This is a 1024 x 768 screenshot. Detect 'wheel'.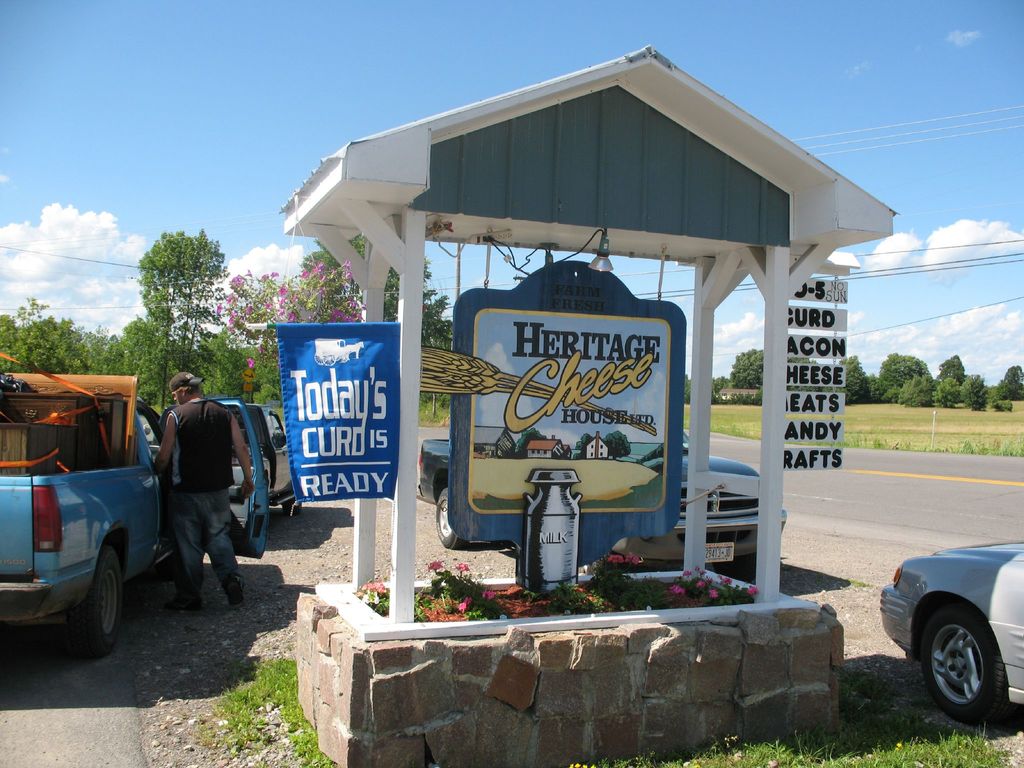
bbox(927, 606, 1018, 732).
